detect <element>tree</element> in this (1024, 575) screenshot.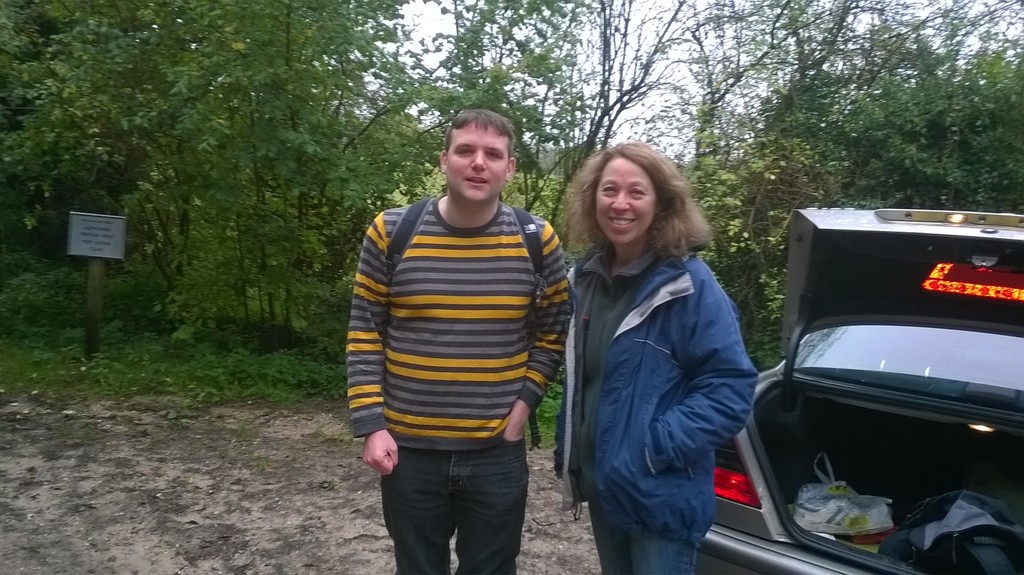
Detection: Rect(179, 0, 499, 330).
